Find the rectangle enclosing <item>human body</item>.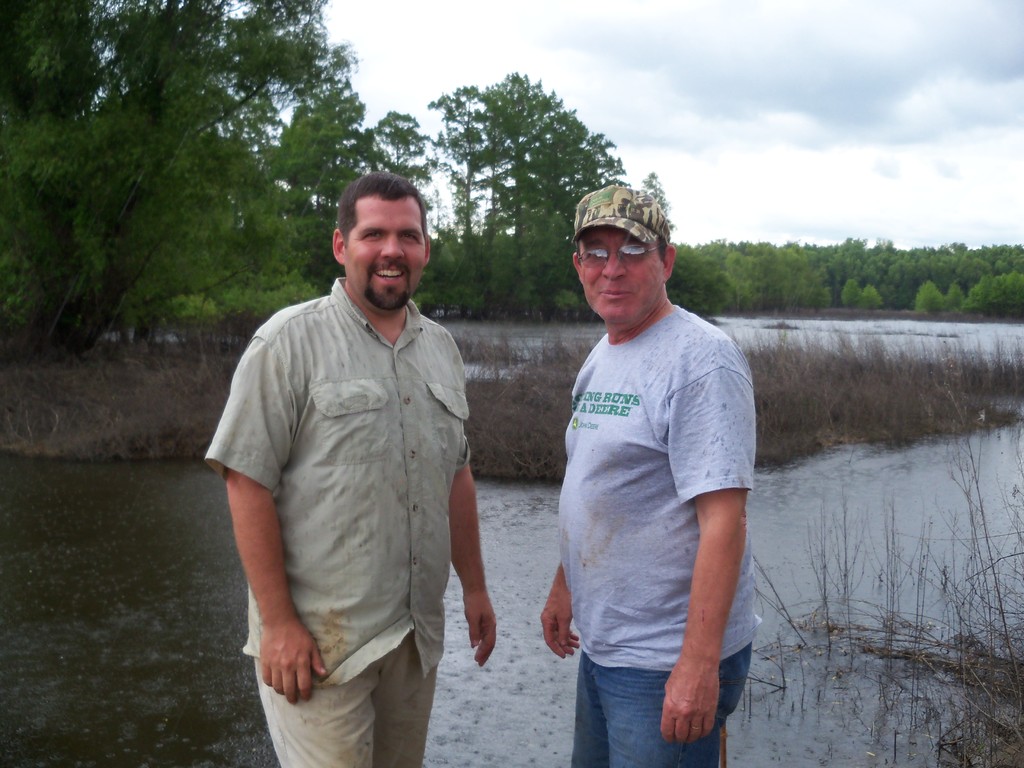
205, 177, 498, 767.
